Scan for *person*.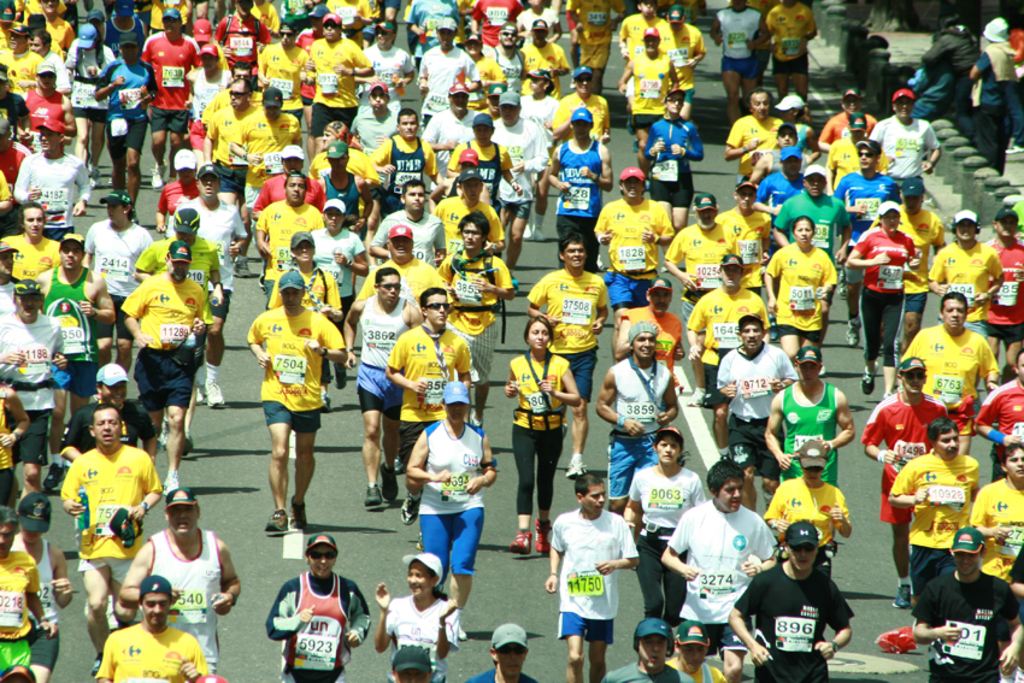
Scan result: x1=57, y1=407, x2=166, y2=681.
